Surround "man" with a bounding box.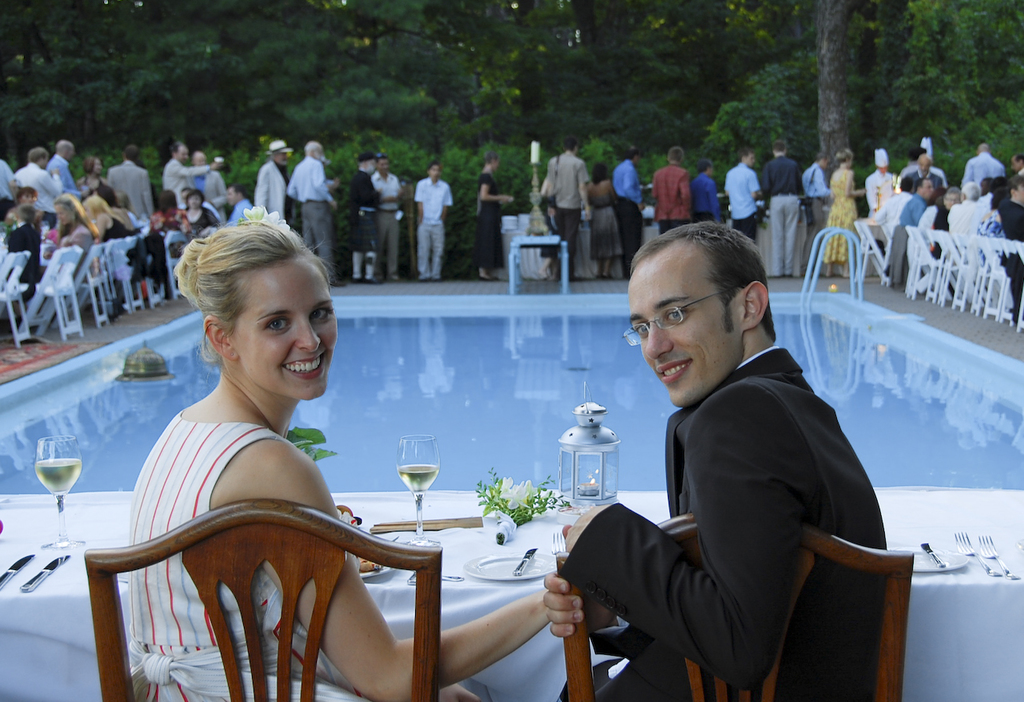
pyautogui.locateOnScreen(617, 146, 650, 275).
